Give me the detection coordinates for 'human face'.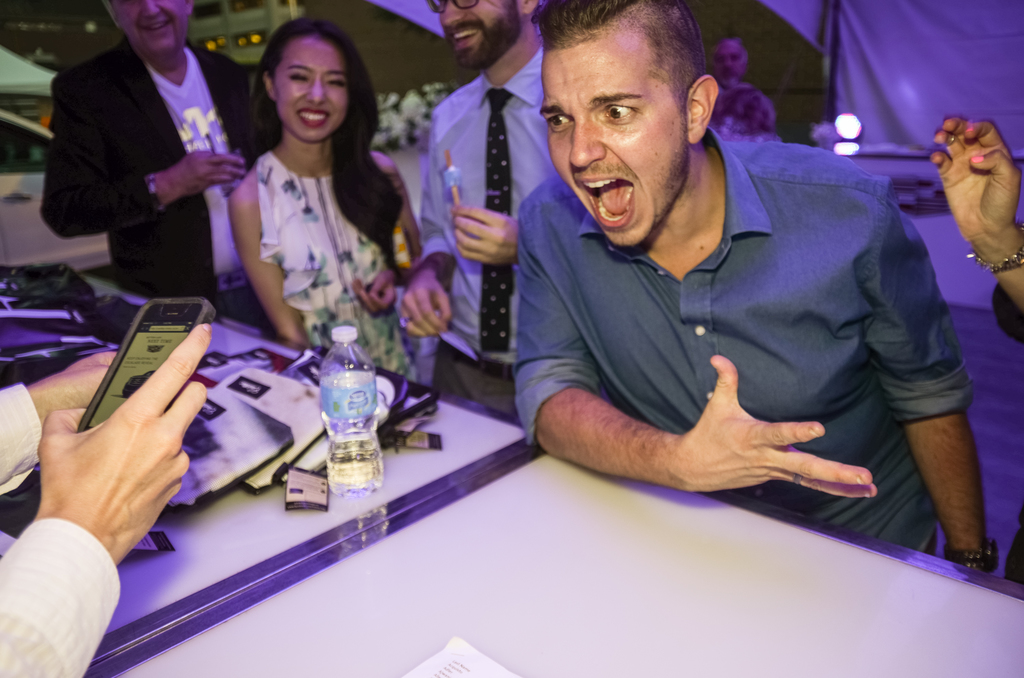
bbox=[537, 6, 691, 251].
